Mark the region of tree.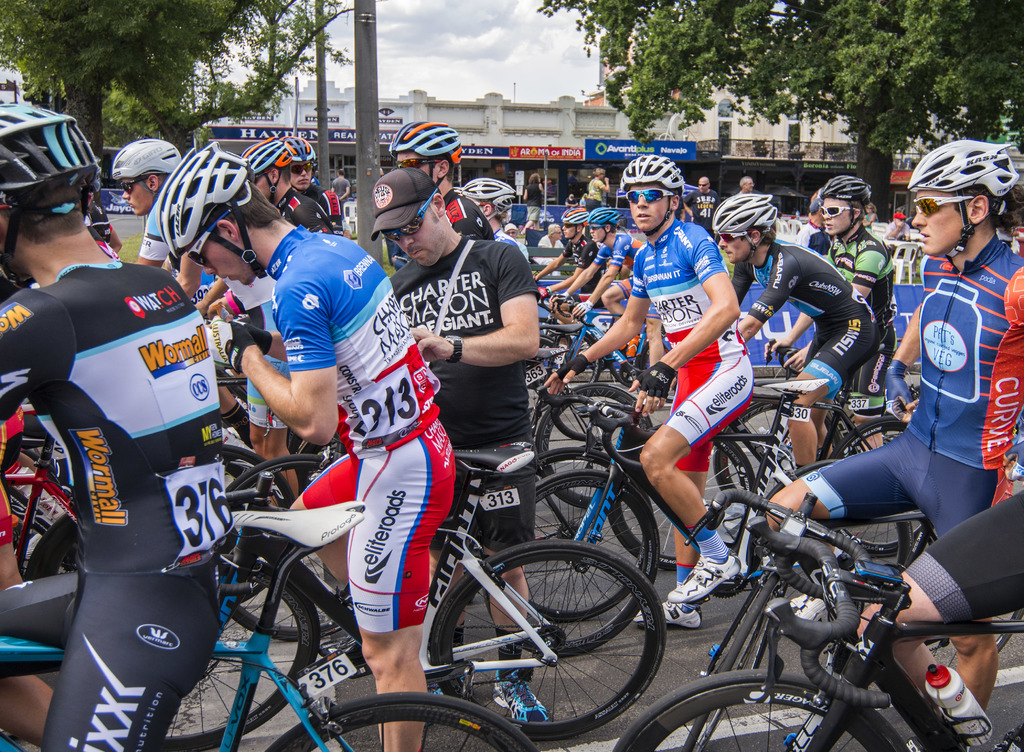
Region: BBox(536, 0, 1023, 223).
